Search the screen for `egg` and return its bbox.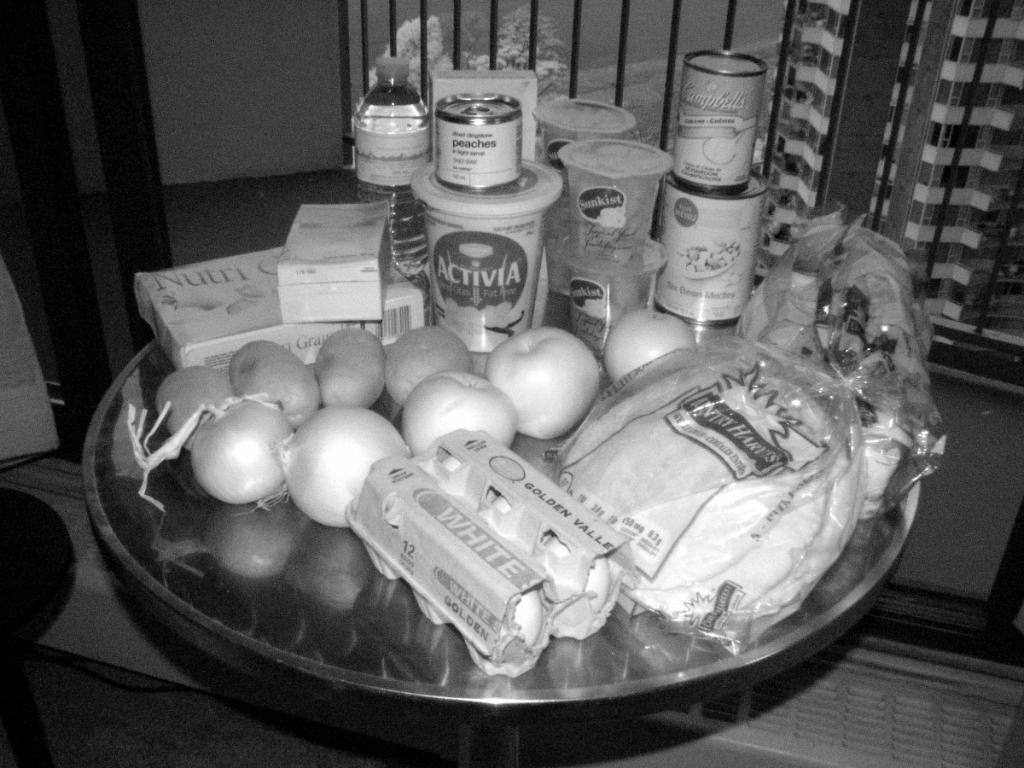
Found: region(550, 536, 608, 599).
